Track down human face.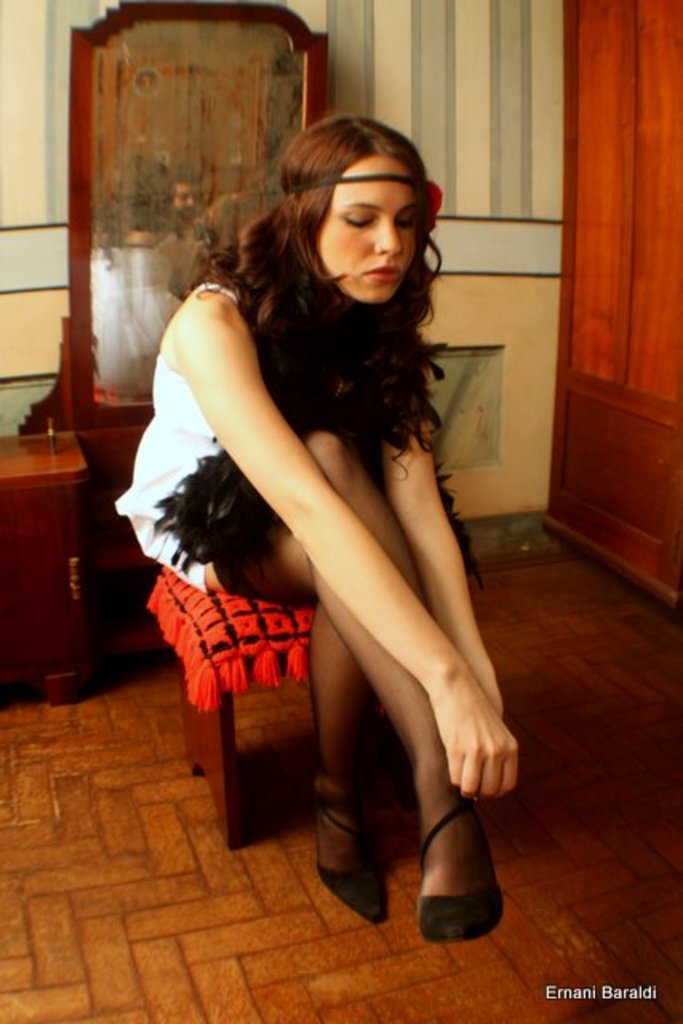
Tracked to <region>318, 149, 417, 298</region>.
